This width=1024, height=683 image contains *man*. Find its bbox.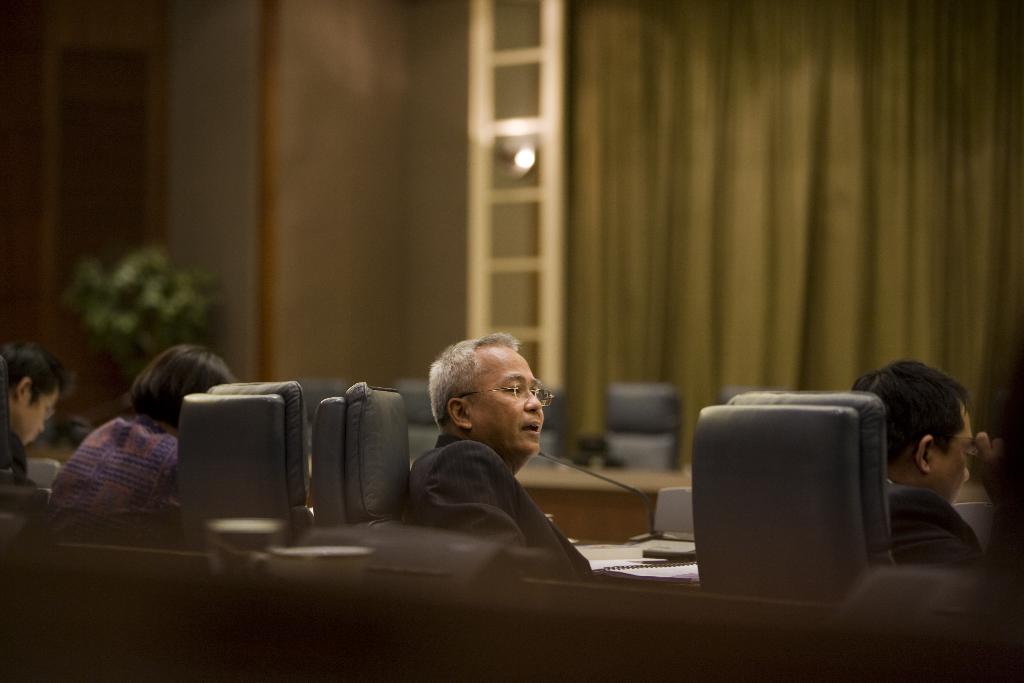
x1=364, y1=340, x2=626, y2=560.
